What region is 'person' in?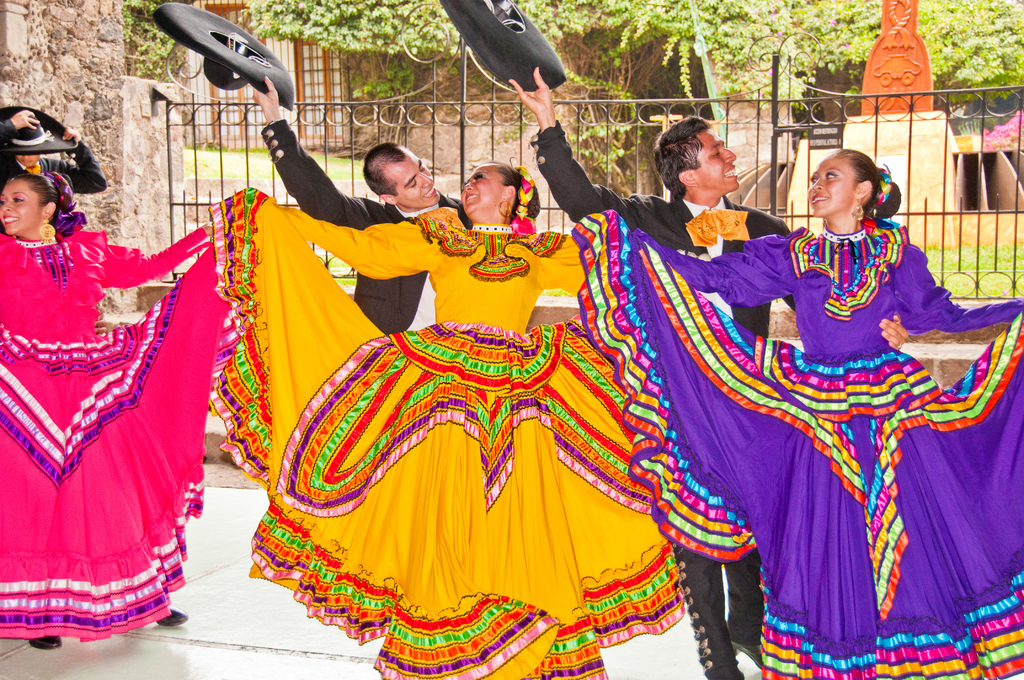
box(253, 156, 680, 679).
